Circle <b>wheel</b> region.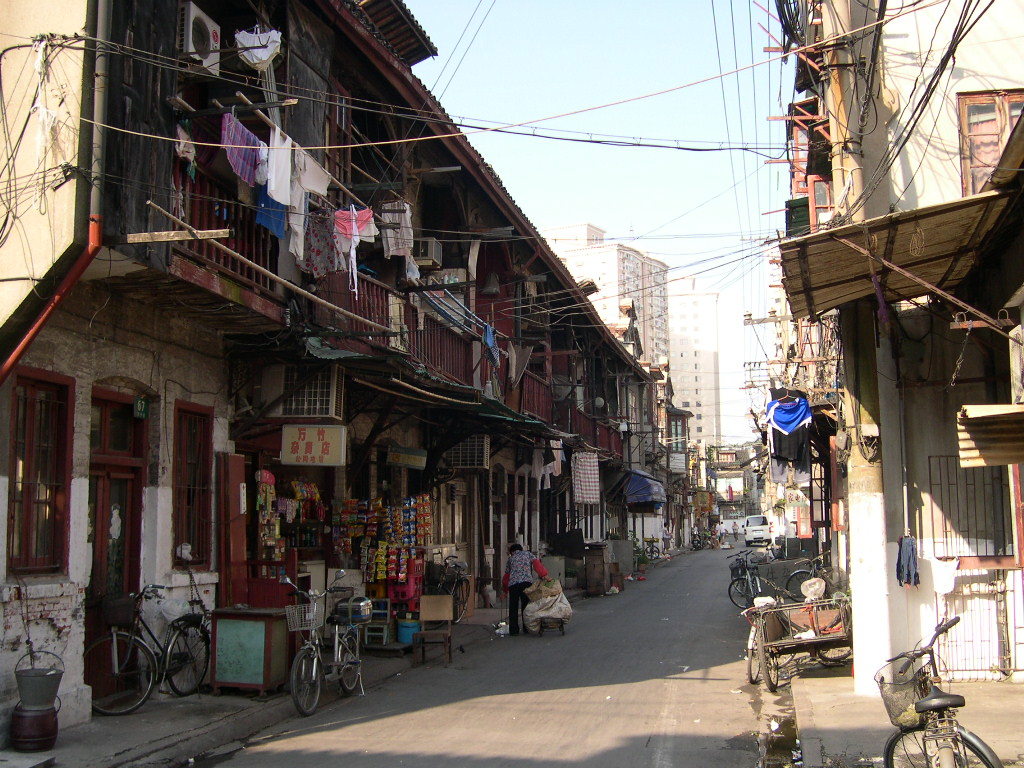
Region: (x1=450, y1=578, x2=470, y2=622).
